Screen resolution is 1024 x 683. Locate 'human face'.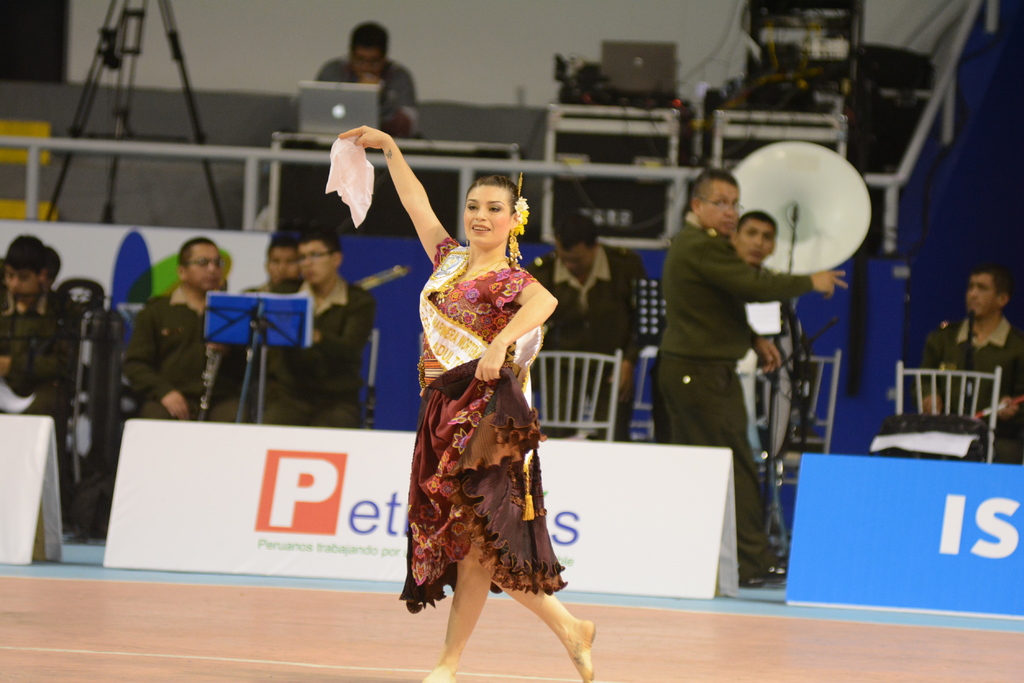
bbox(348, 44, 383, 77).
